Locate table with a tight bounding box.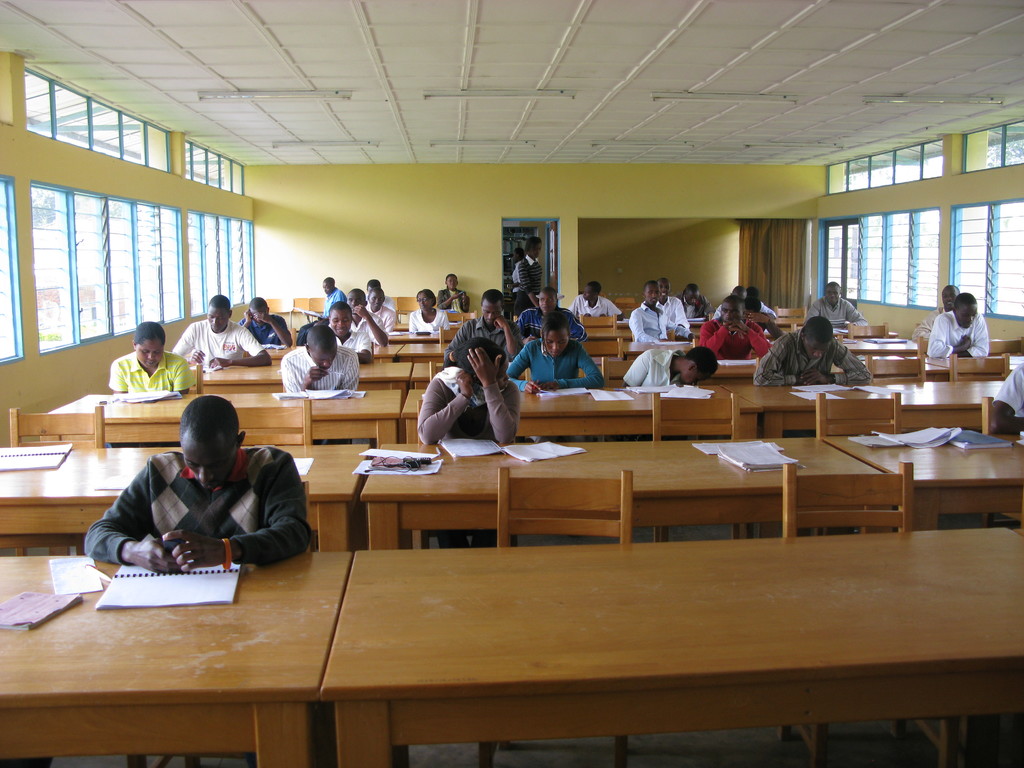
locate(0, 541, 346, 767).
